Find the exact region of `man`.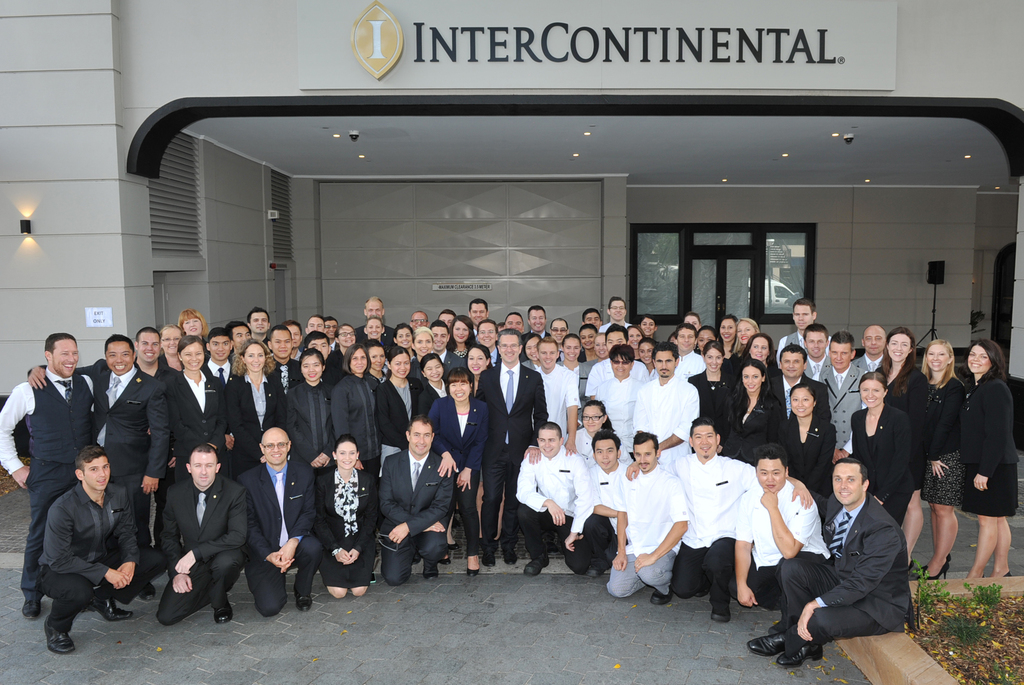
Exact region: box(852, 324, 896, 385).
